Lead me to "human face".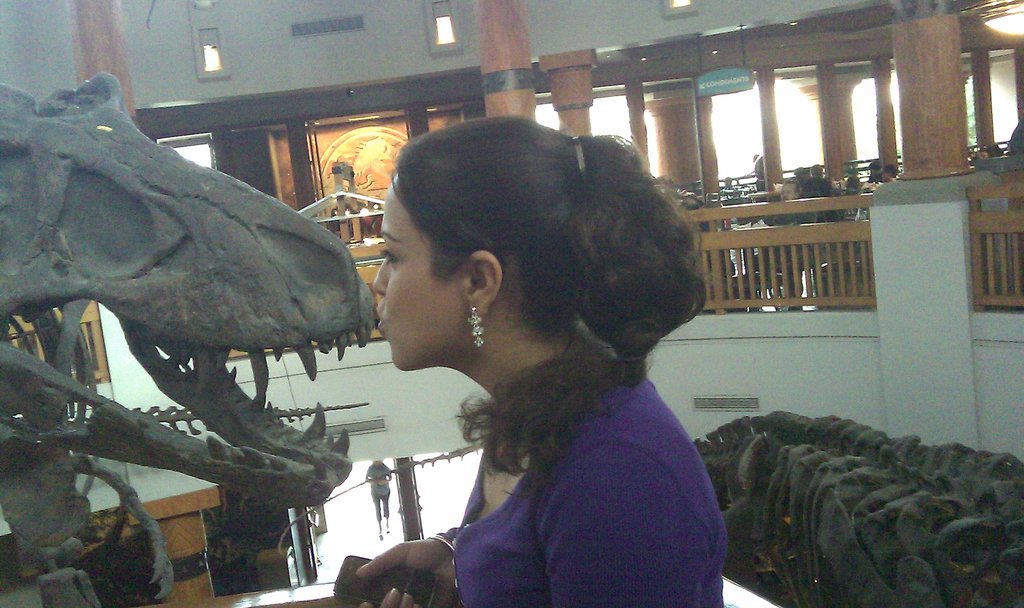
Lead to box=[368, 164, 463, 378].
